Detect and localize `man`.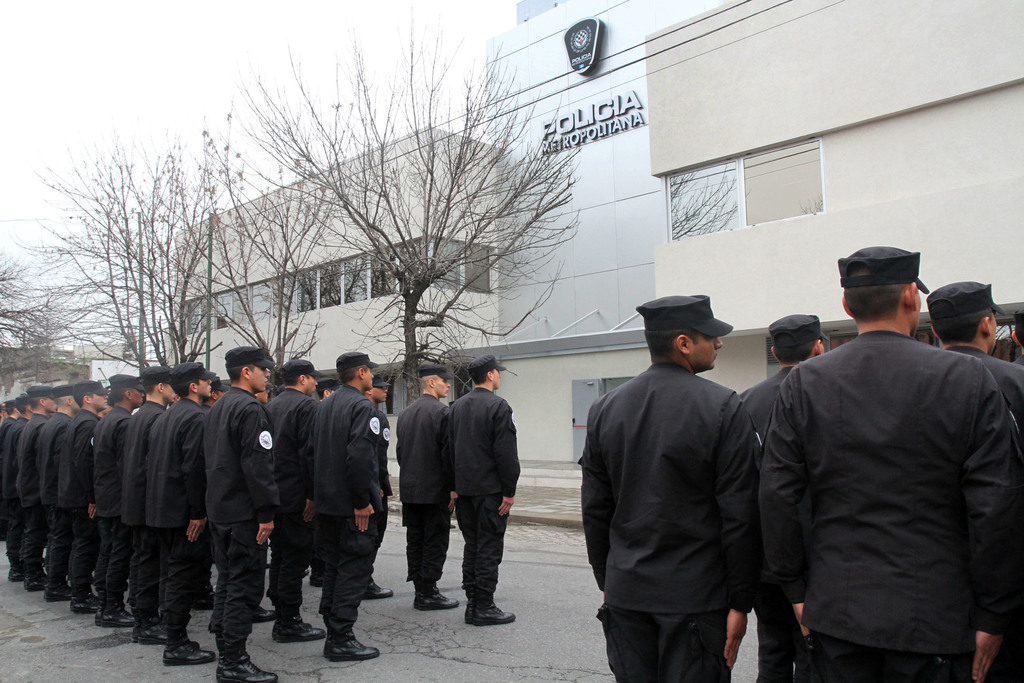
Localized at 205 352 276 680.
